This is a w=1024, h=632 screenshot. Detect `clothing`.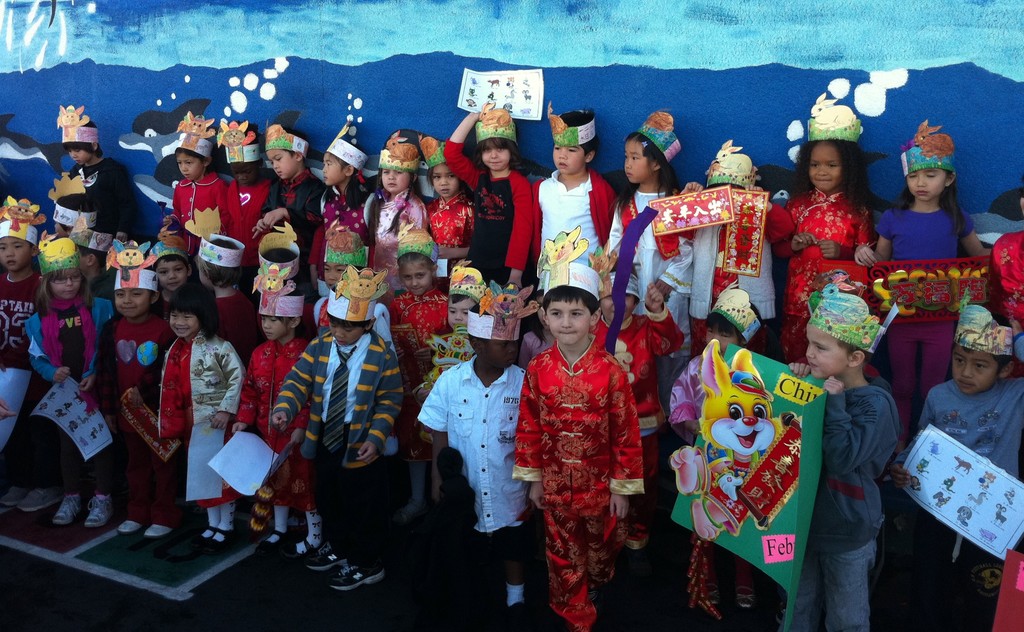
(314, 177, 367, 270).
